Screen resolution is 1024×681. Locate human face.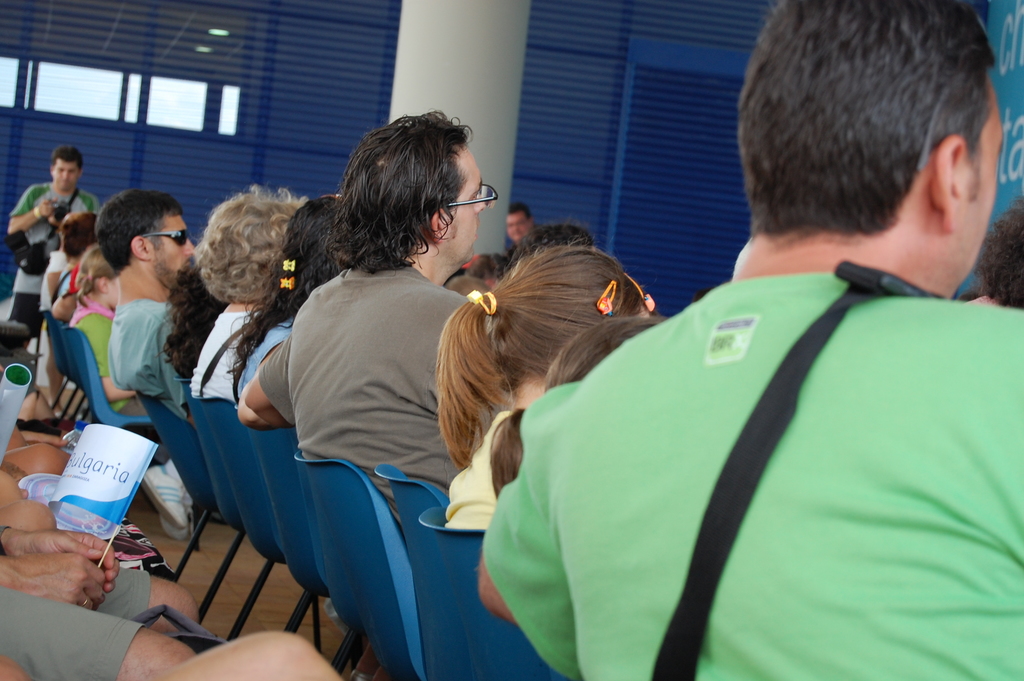
Rect(509, 214, 531, 243).
